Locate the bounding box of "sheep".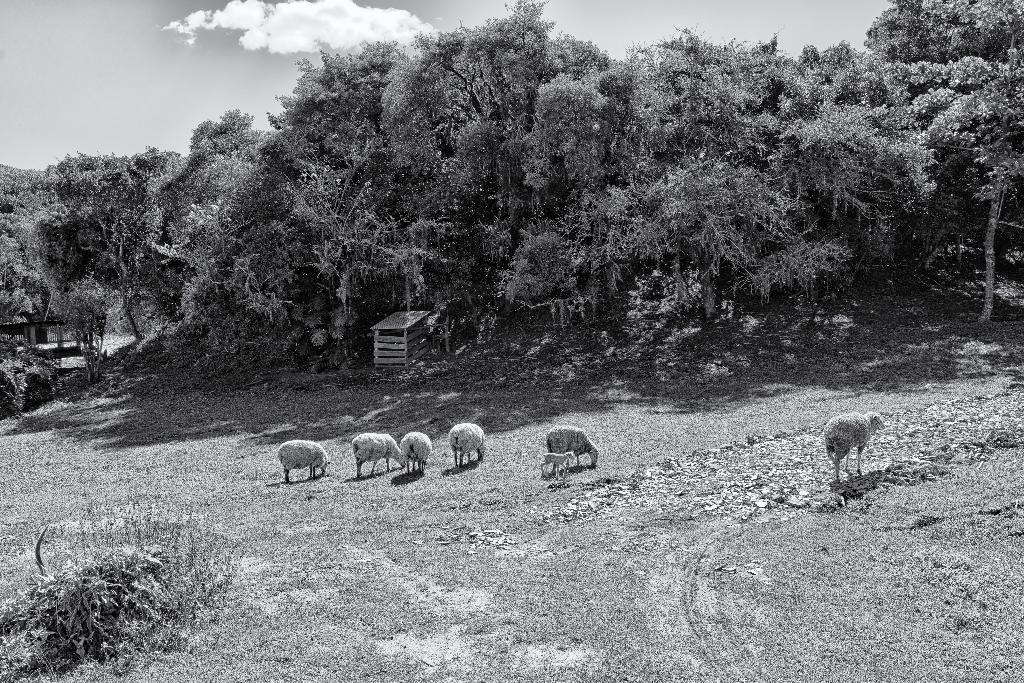
Bounding box: bbox=(817, 409, 886, 483).
